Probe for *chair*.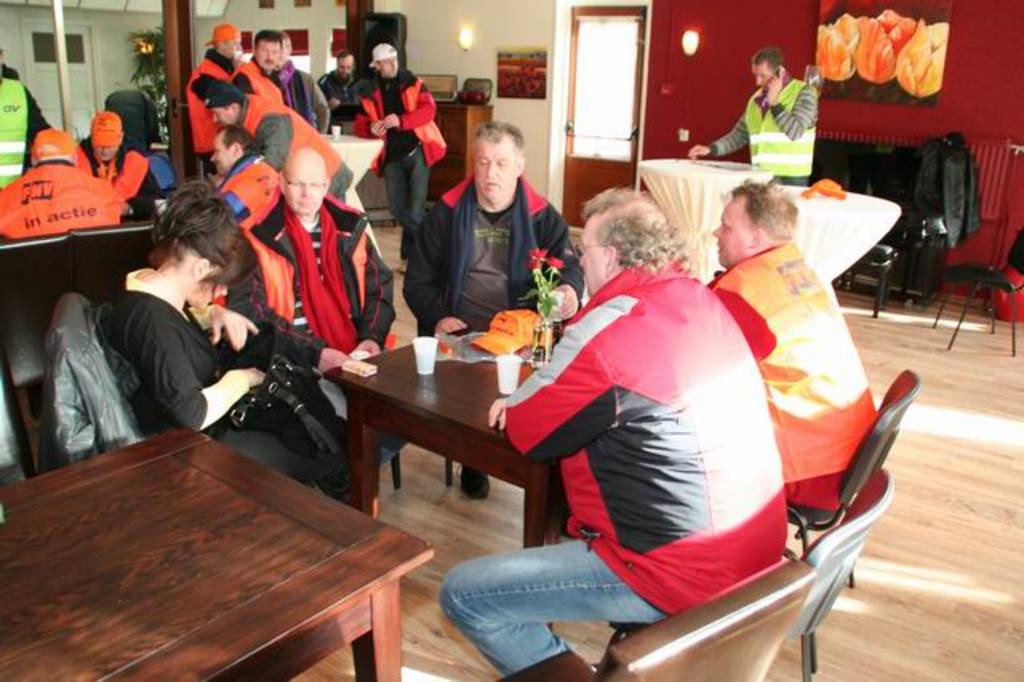
Probe result: locate(798, 466, 893, 680).
